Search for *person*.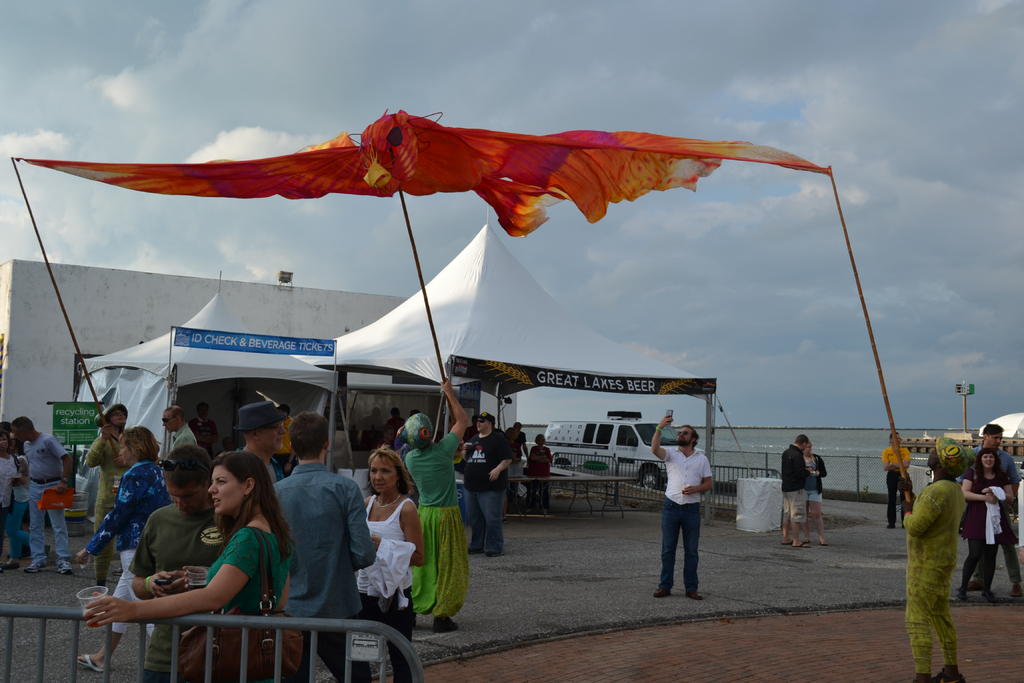
Found at l=961, t=440, r=1023, b=628.
